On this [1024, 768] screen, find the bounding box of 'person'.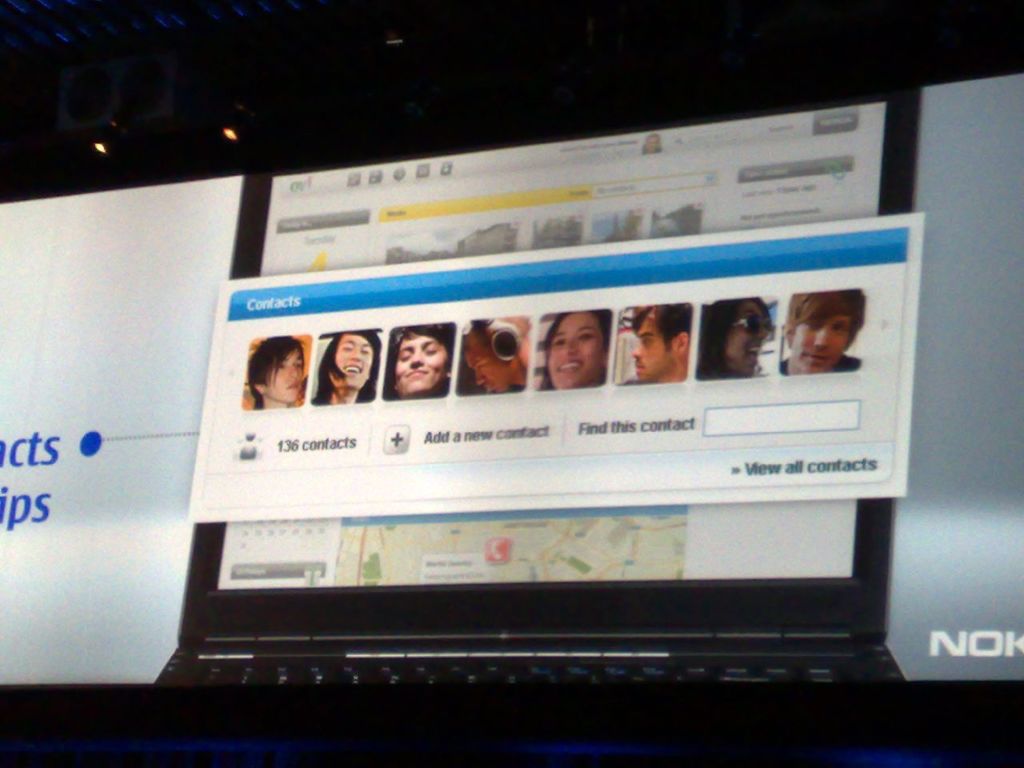
Bounding box: 240/334/310/410.
